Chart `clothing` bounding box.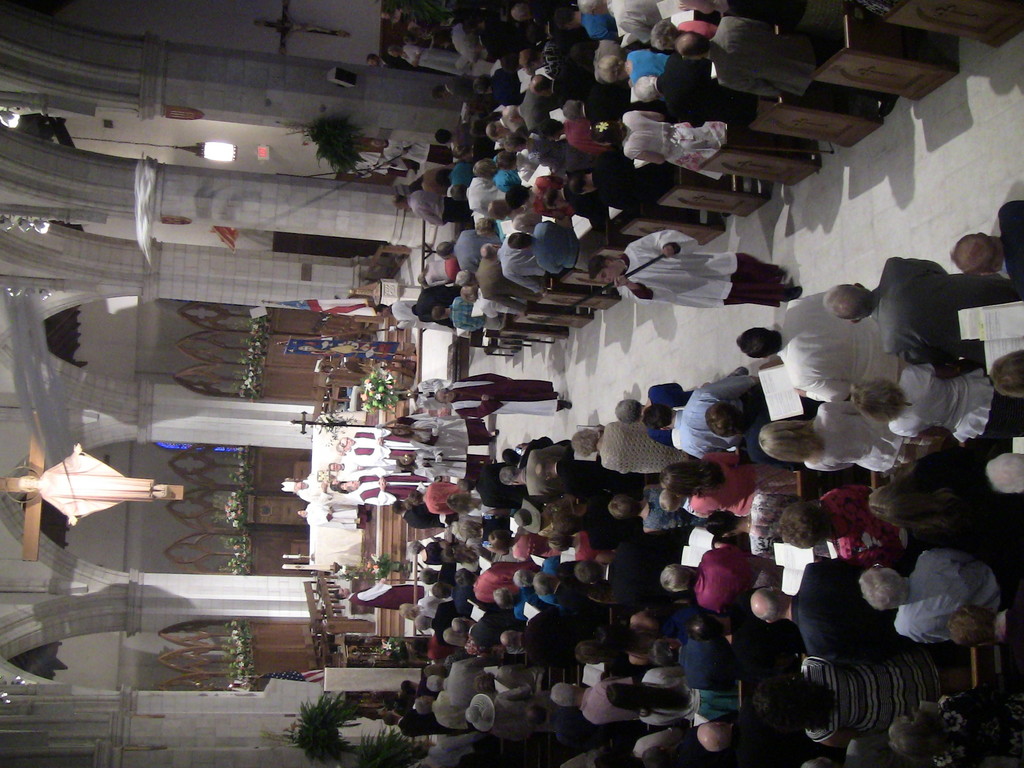
Charted: [813, 482, 900, 547].
